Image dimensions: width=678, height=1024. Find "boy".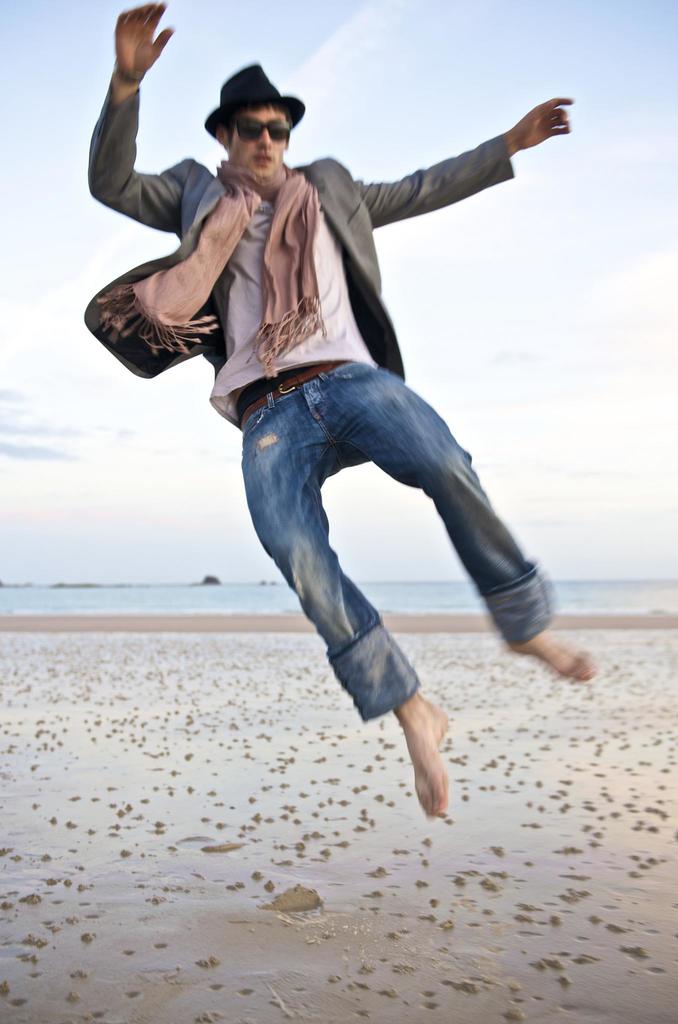
rect(131, 59, 551, 735).
